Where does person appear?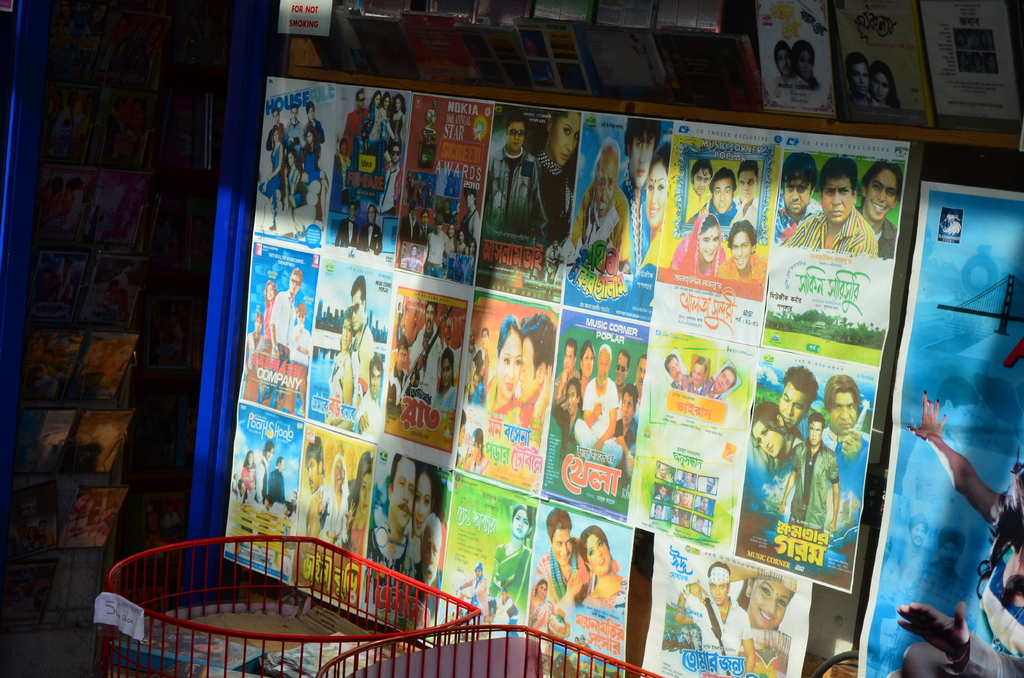
Appears at rect(345, 278, 379, 410).
